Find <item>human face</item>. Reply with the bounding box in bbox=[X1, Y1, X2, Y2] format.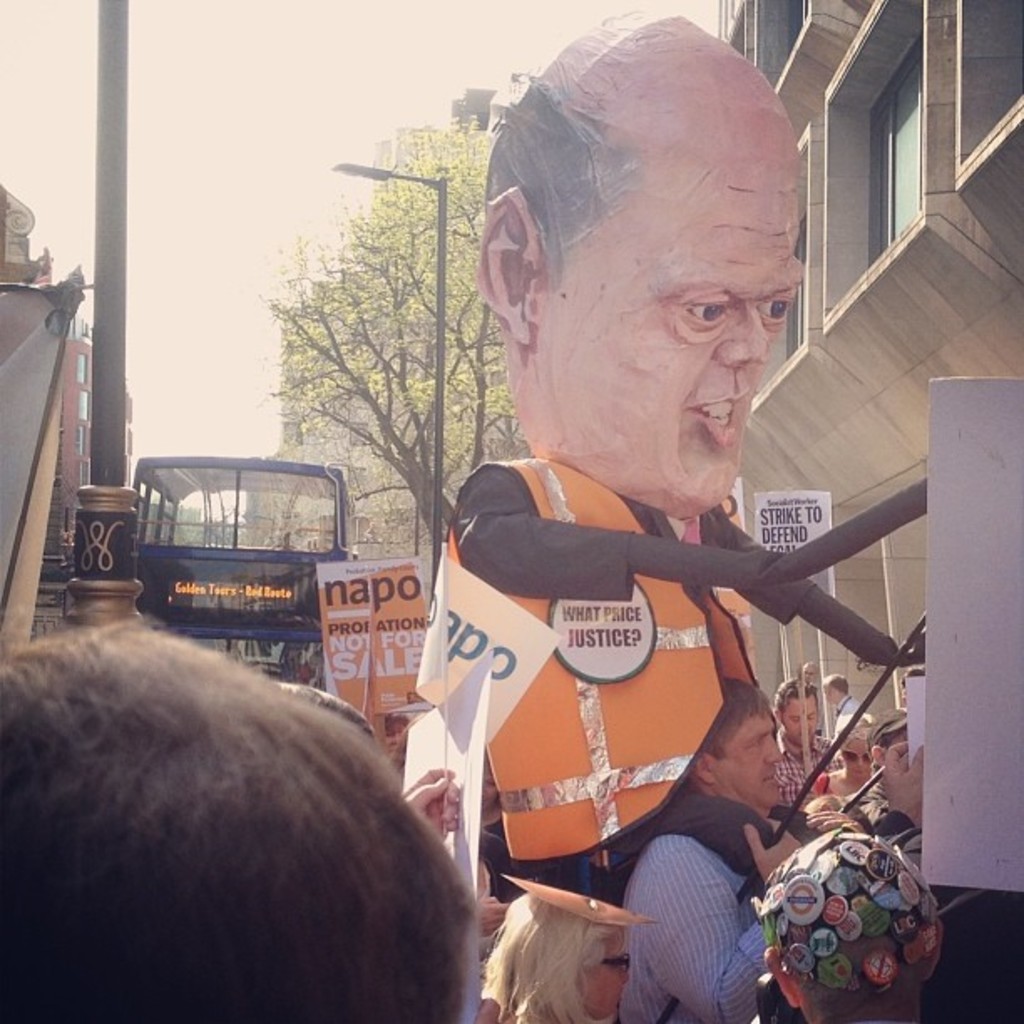
bbox=[532, 112, 803, 517].
